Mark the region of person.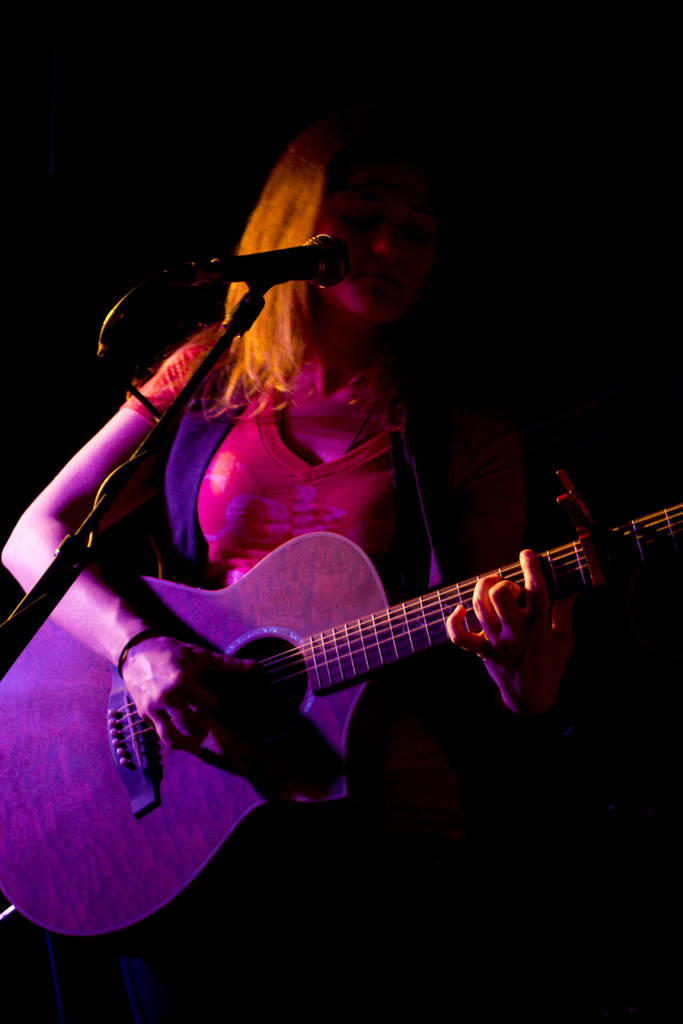
Region: locate(0, 105, 610, 1023).
